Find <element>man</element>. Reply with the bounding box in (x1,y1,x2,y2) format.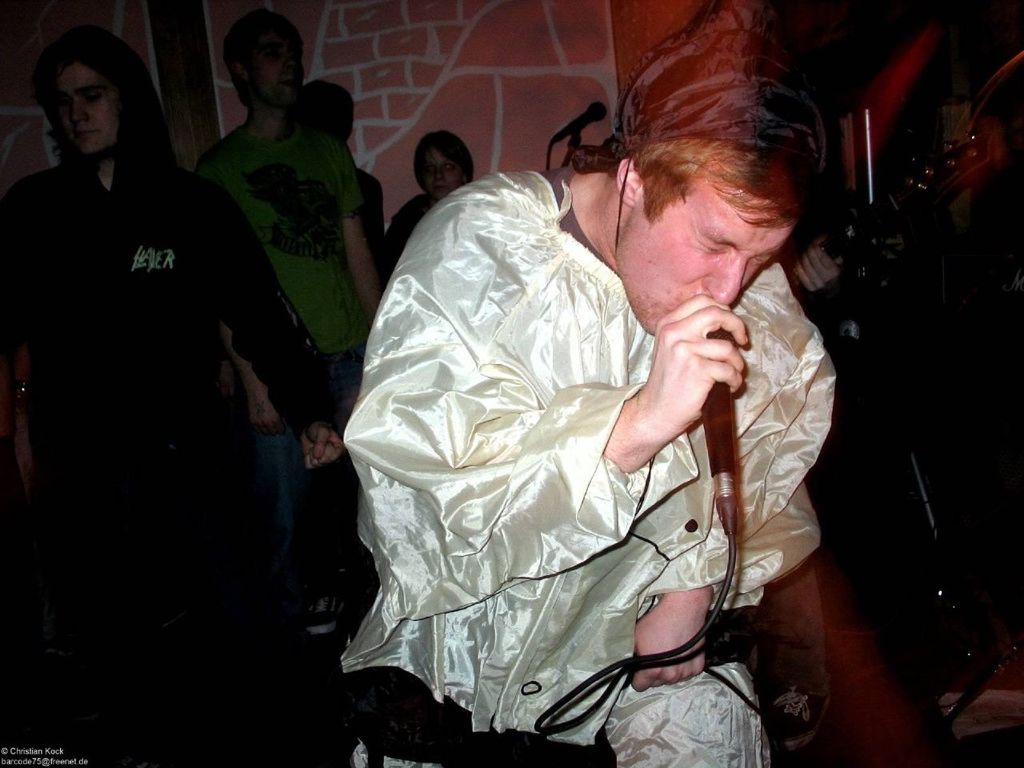
(739,190,873,755).
